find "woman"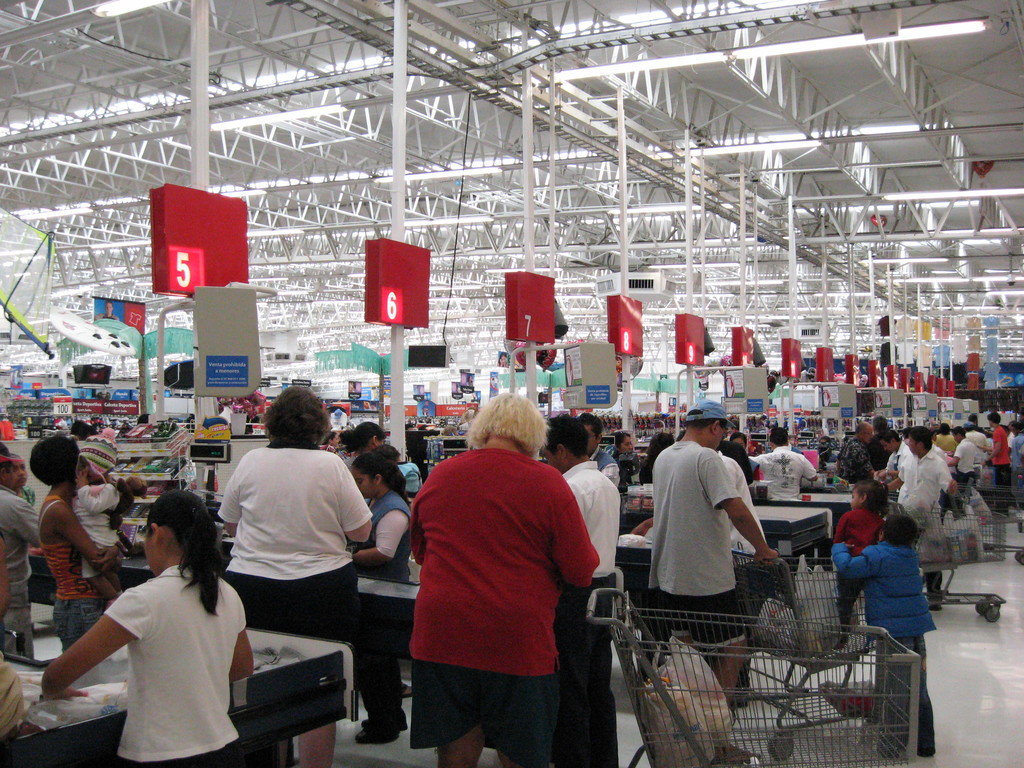
(left=612, top=431, right=635, bottom=490)
